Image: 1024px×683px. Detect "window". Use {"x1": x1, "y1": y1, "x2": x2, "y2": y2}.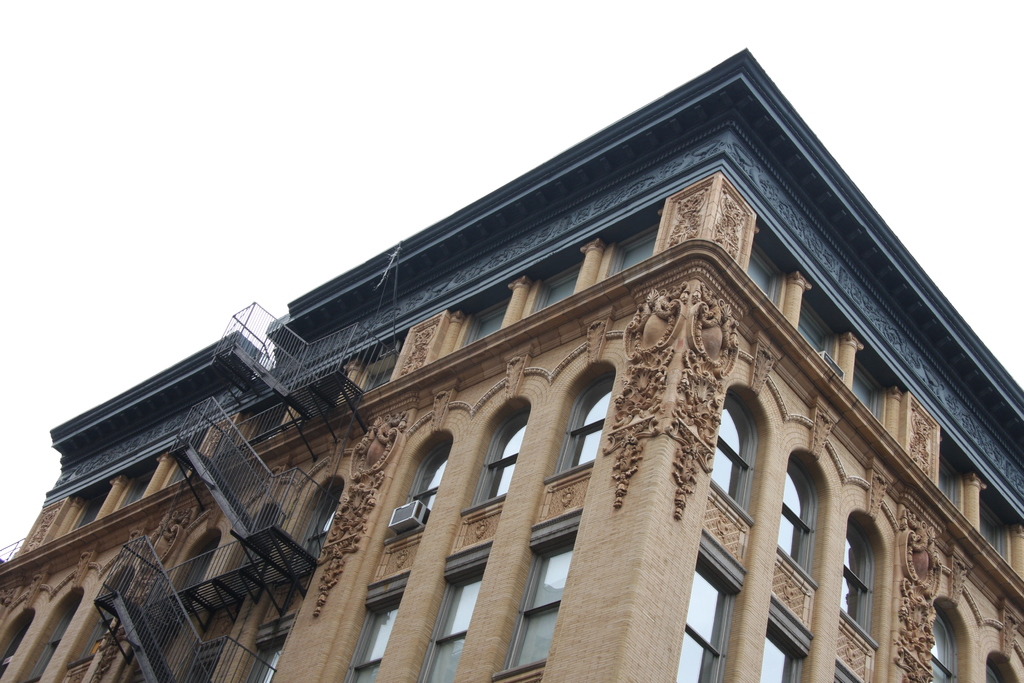
{"x1": 414, "y1": 570, "x2": 490, "y2": 682}.
